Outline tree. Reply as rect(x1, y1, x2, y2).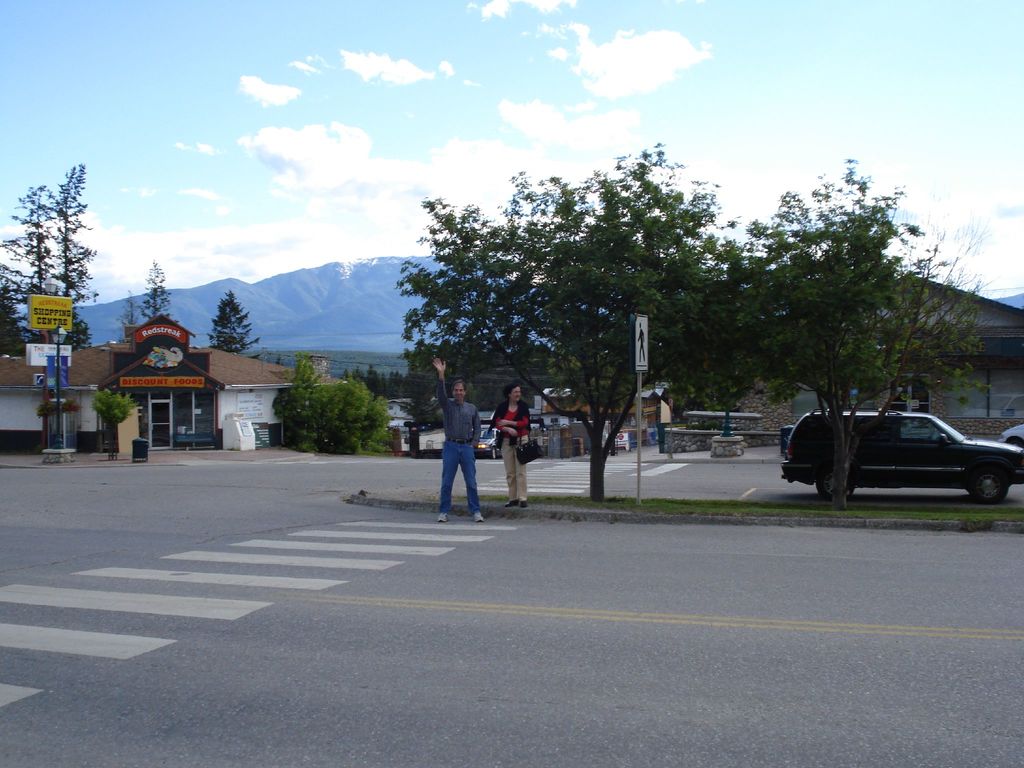
rect(387, 145, 747, 511).
